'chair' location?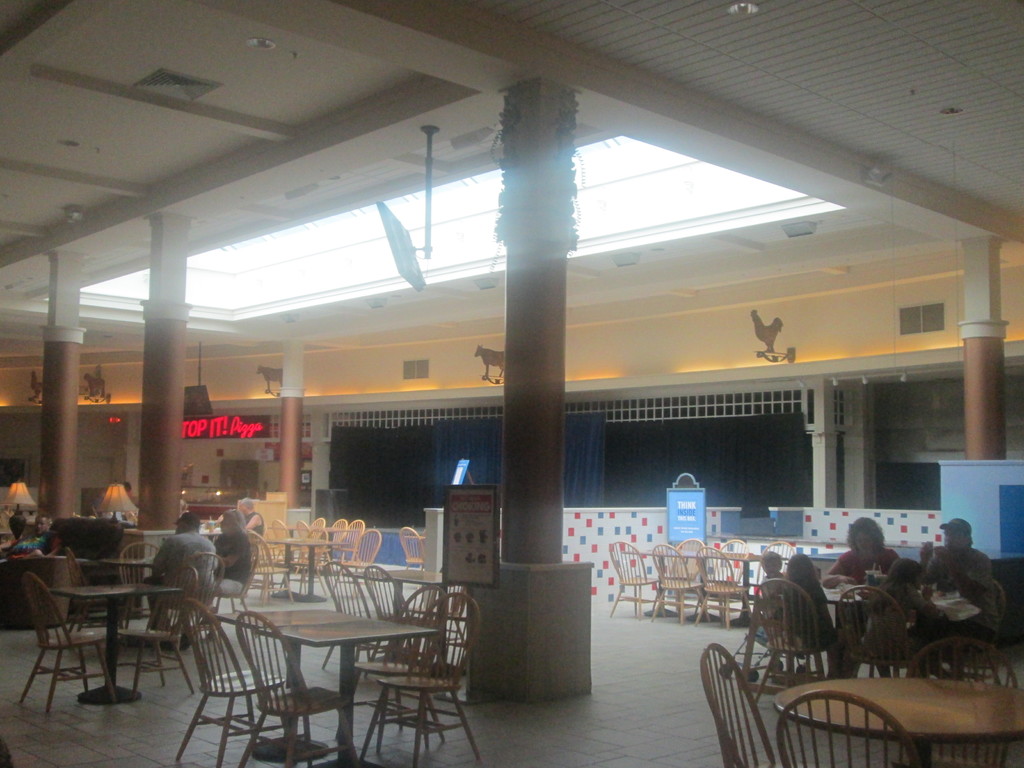
bbox=(276, 529, 326, 595)
